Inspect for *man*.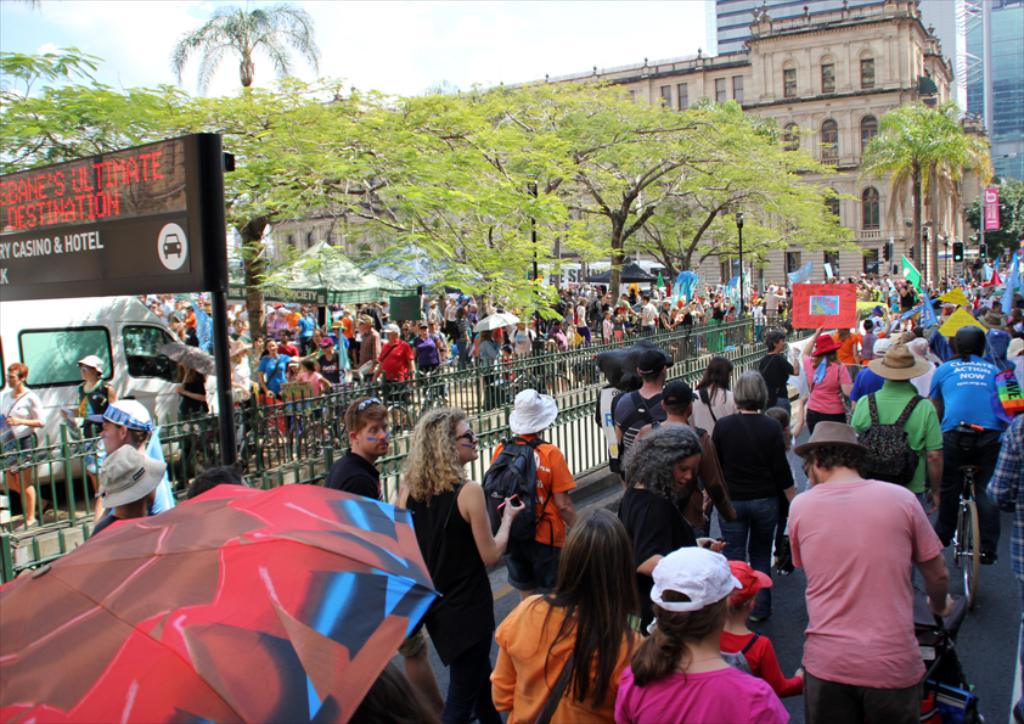
Inspection: 97,400,169,512.
